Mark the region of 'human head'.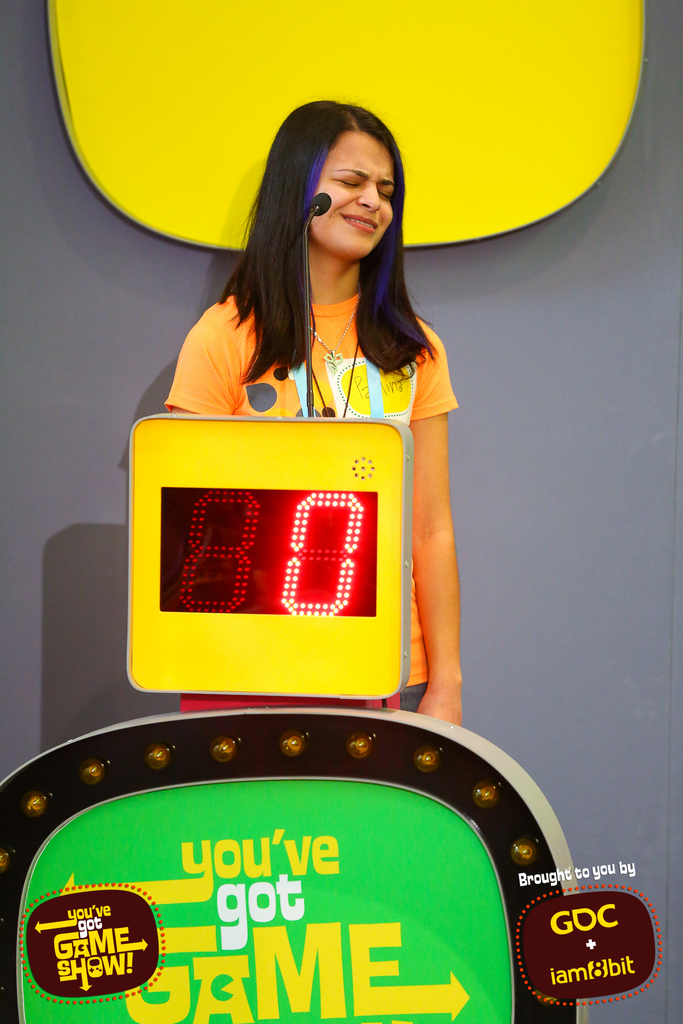
Region: (left=243, top=98, right=426, bottom=264).
